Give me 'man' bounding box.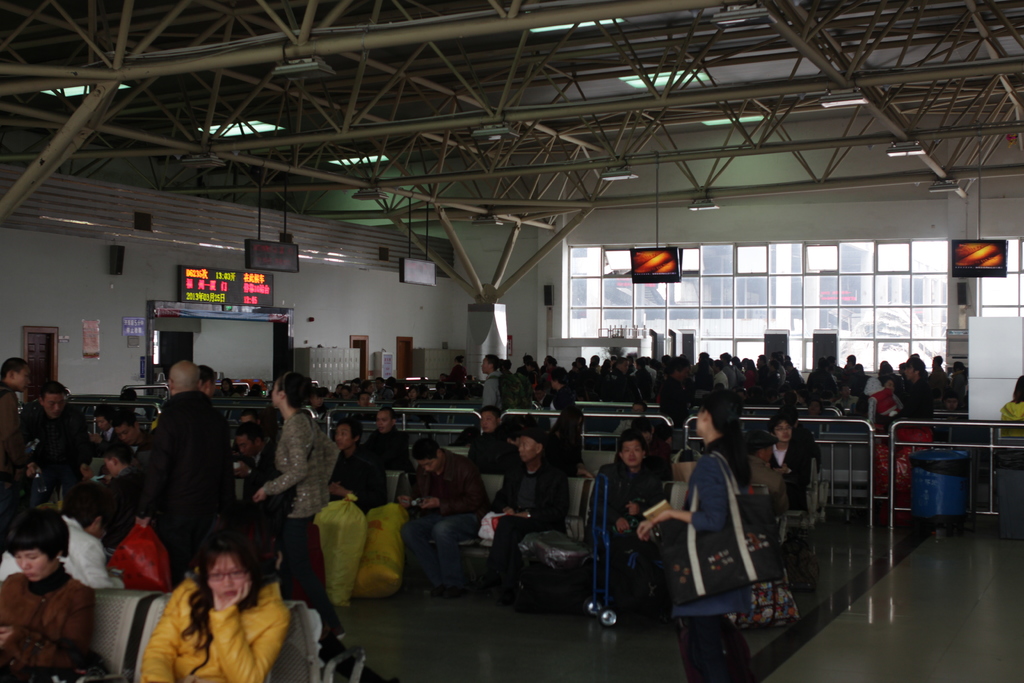
(490,434,568,597).
